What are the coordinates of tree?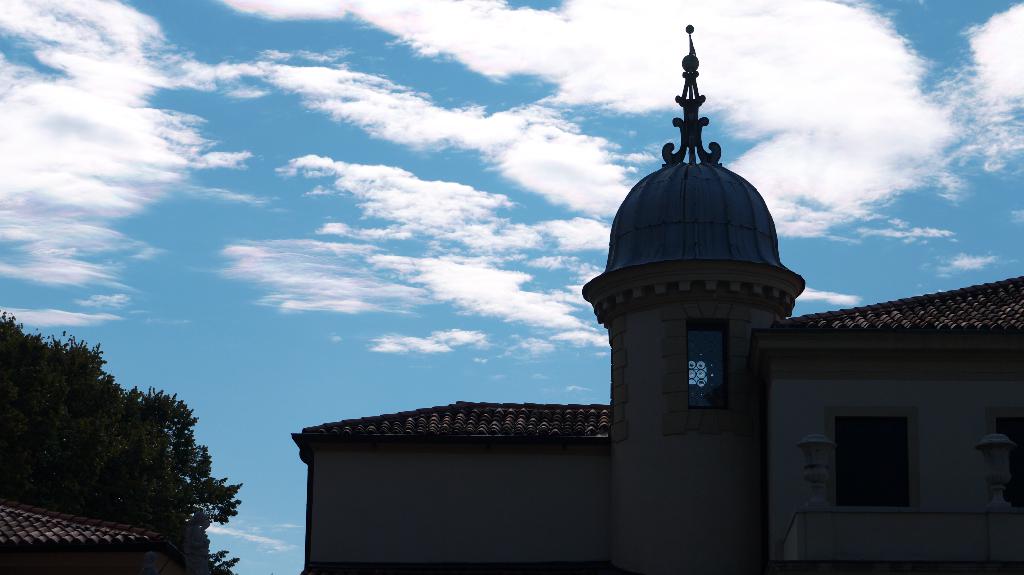
l=4, t=322, r=268, b=567.
